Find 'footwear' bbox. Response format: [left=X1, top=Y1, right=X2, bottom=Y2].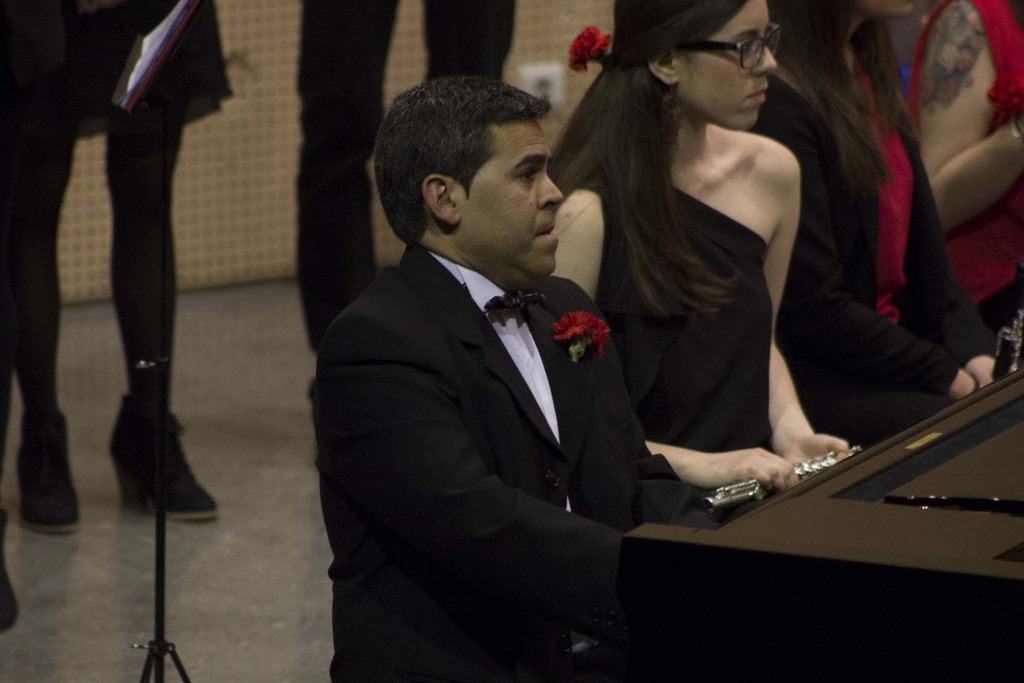
[left=15, top=404, right=82, bottom=540].
